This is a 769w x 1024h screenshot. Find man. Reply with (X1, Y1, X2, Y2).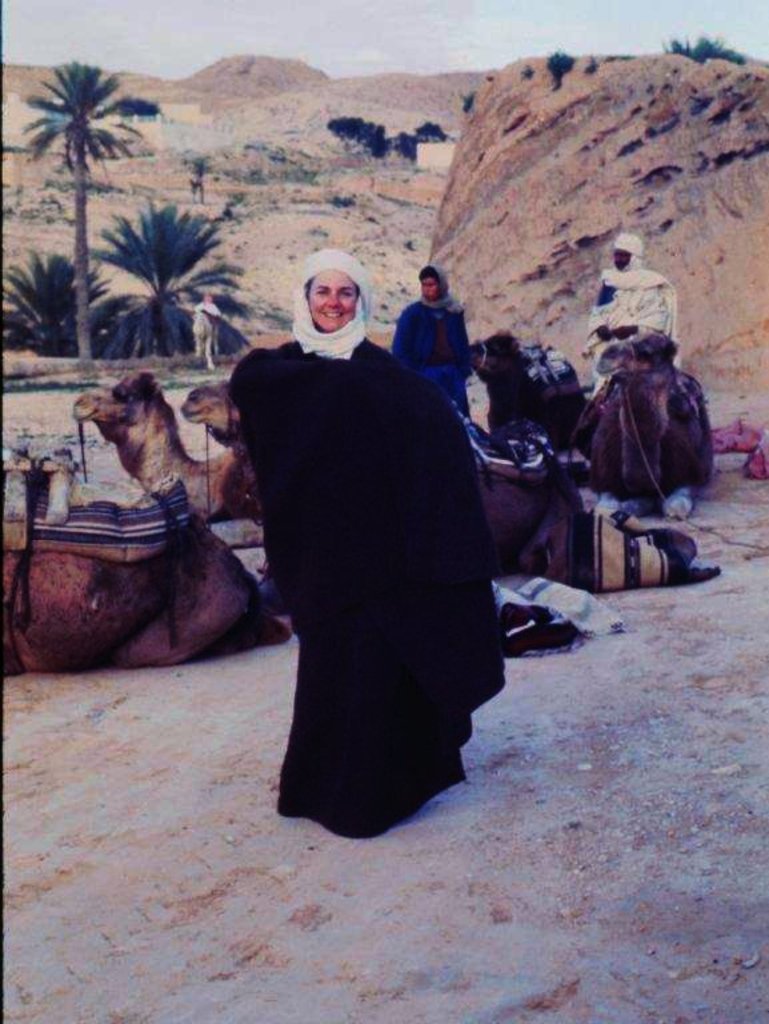
(586, 228, 668, 352).
